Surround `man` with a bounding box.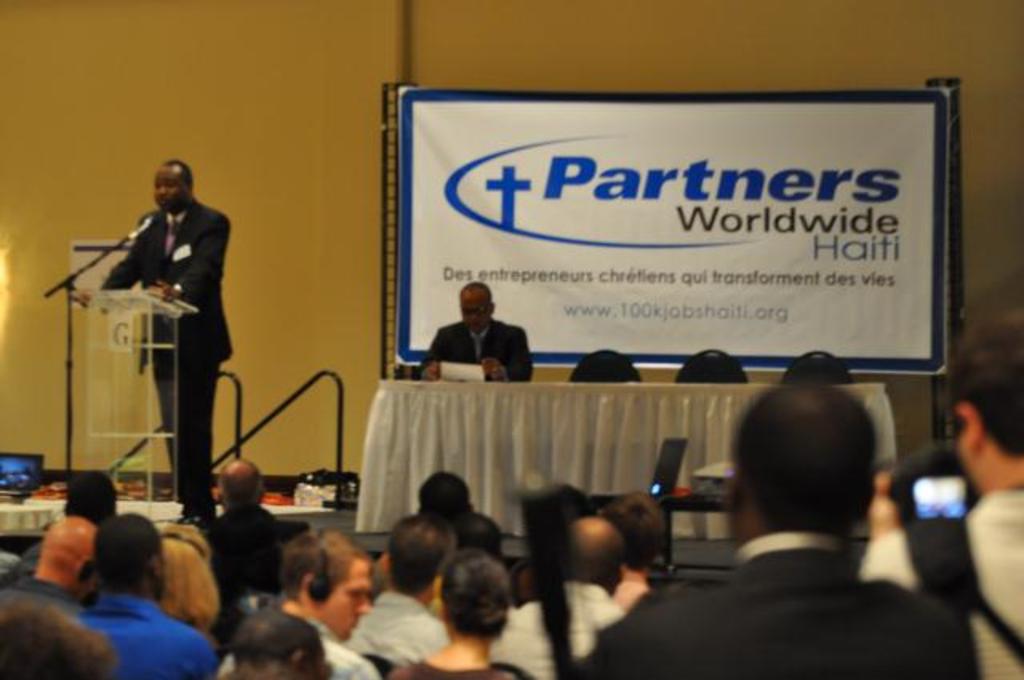
left=227, top=606, right=330, bottom=678.
